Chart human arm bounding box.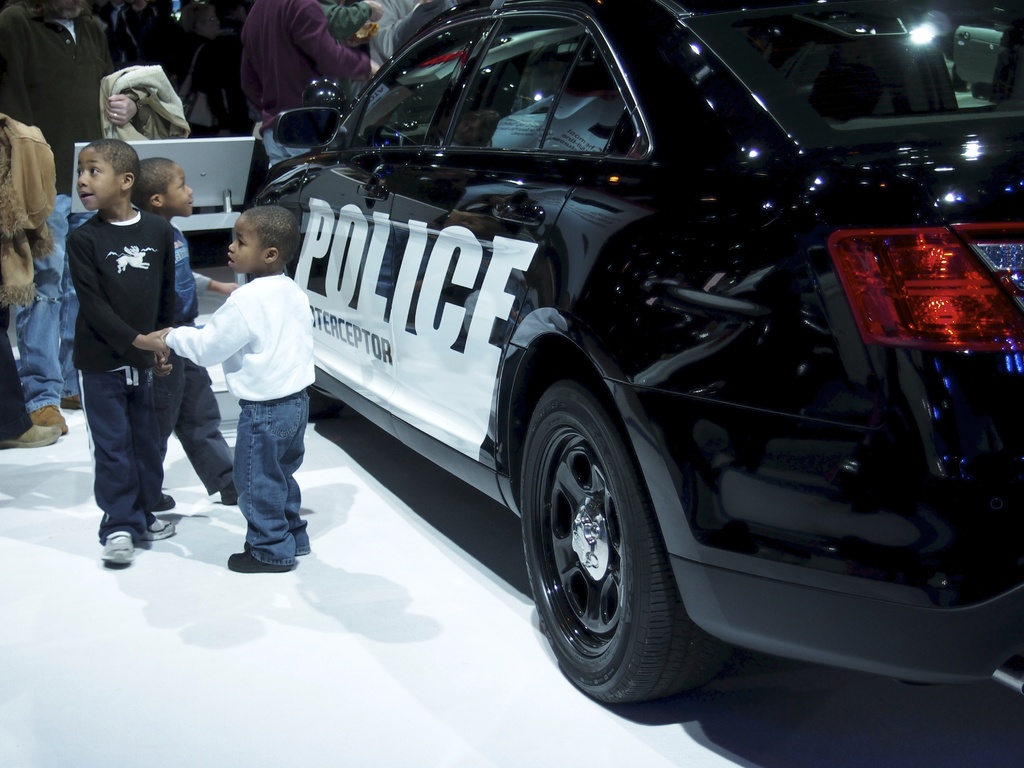
Charted: <region>103, 83, 144, 135</region>.
